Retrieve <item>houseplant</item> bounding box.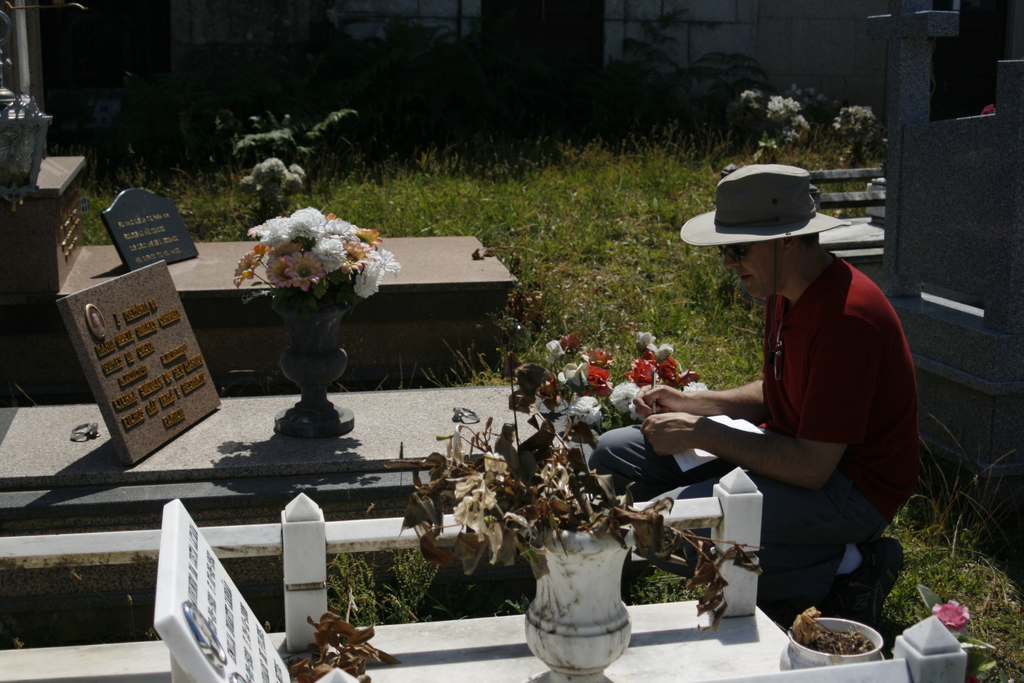
Bounding box: bbox=(403, 334, 710, 677).
